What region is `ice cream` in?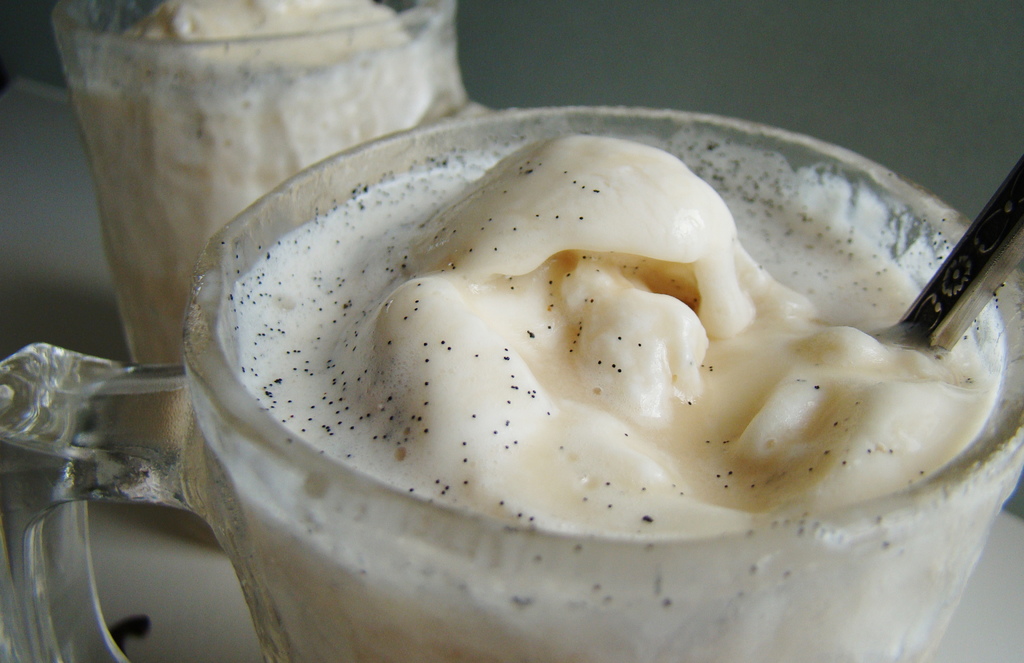
x1=59, y1=0, x2=477, y2=367.
